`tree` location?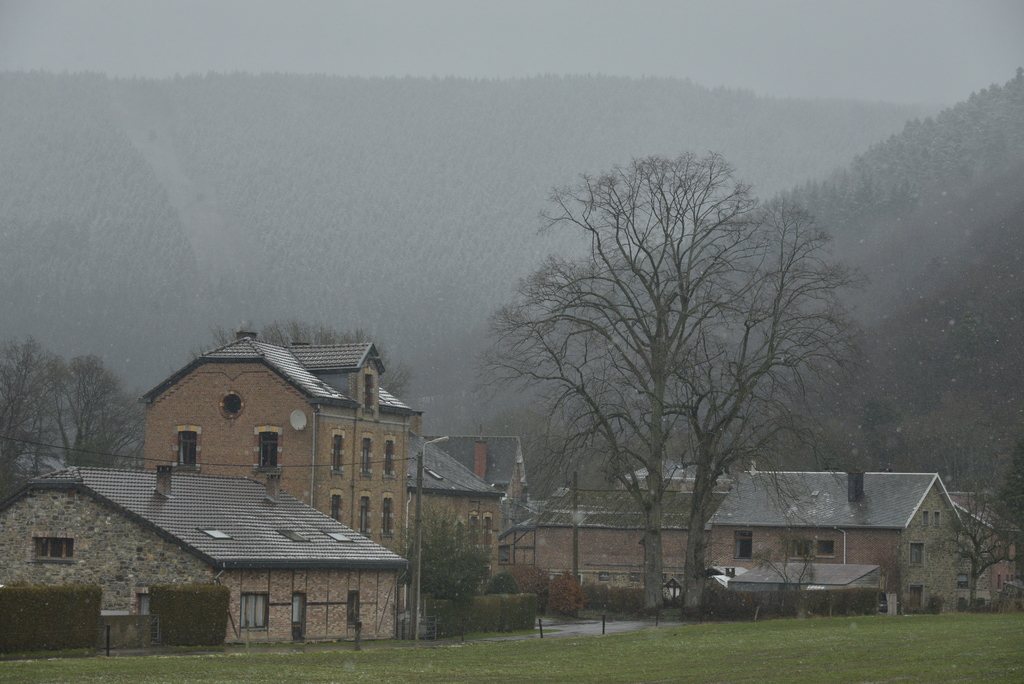
927,493,1014,608
